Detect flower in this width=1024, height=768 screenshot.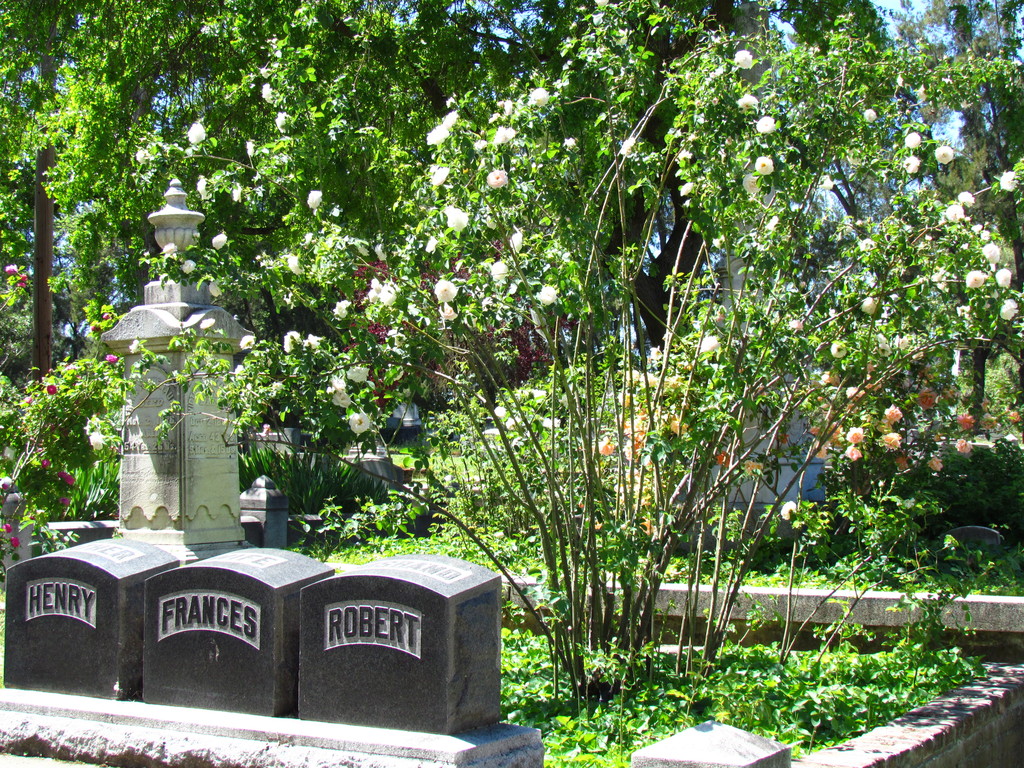
Detection: {"x1": 904, "y1": 130, "x2": 922, "y2": 150}.
